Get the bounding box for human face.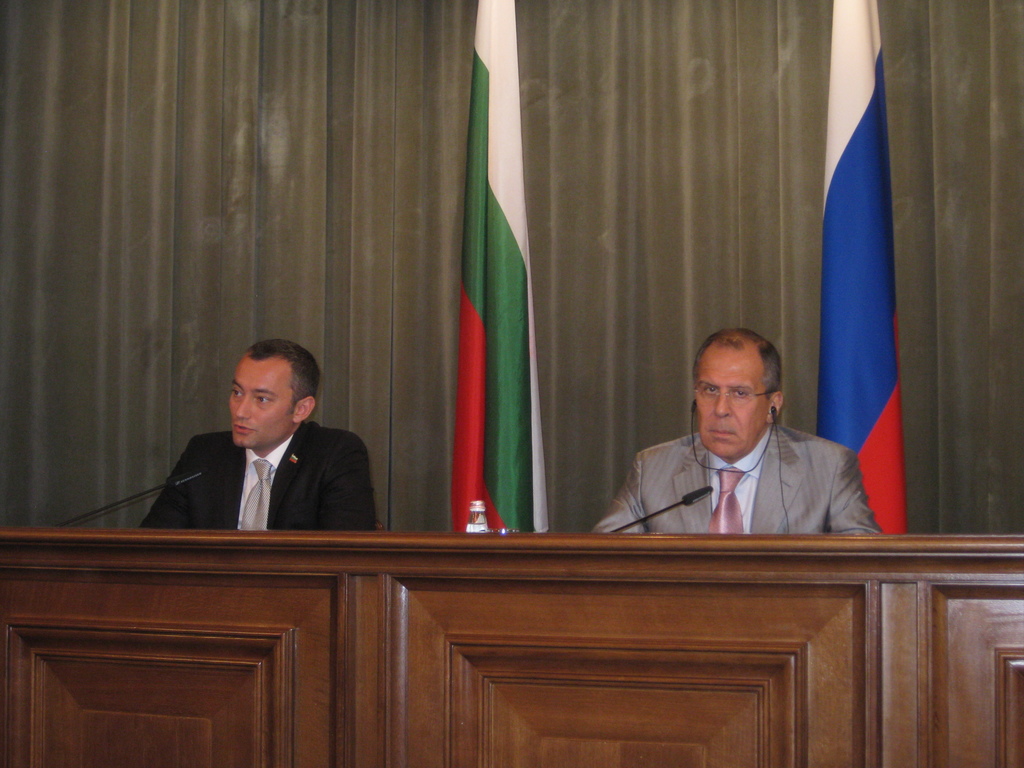
{"x1": 227, "y1": 354, "x2": 294, "y2": 446}.
